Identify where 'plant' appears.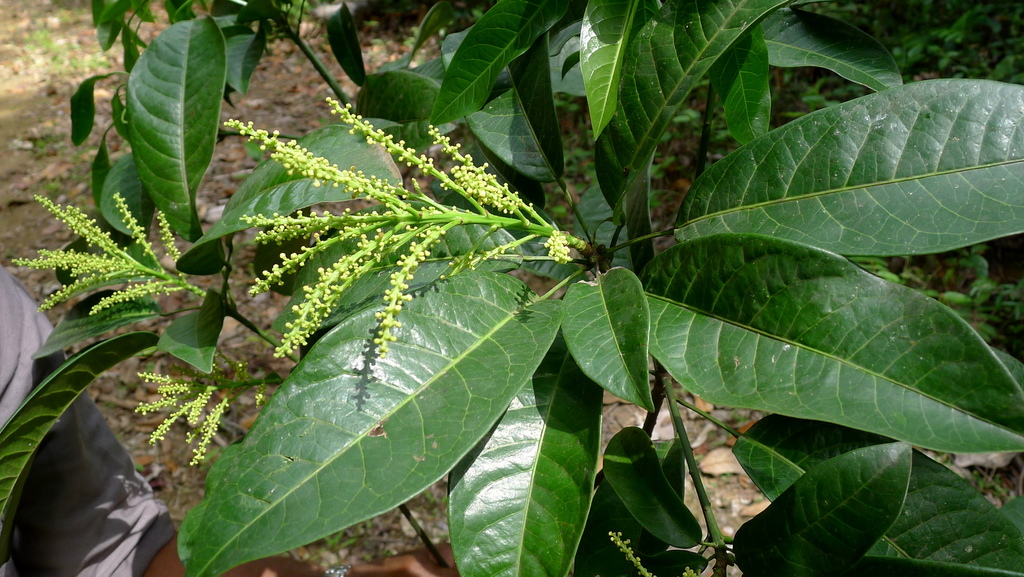
Appears at pyautogui.locateOnScreen(17, 21, 960, 562).
